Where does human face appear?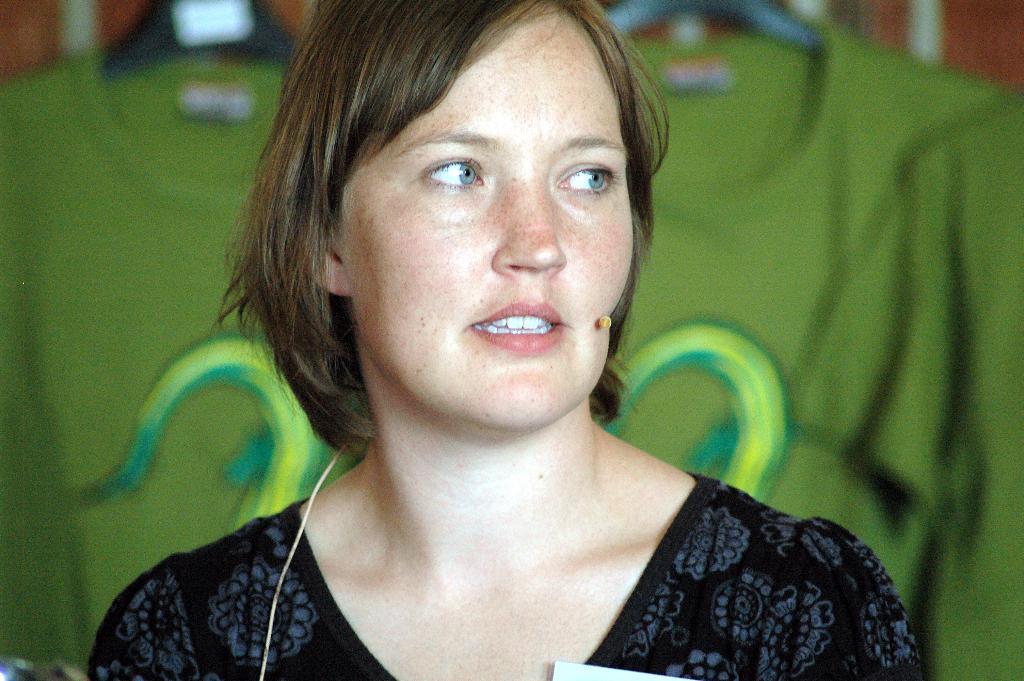
Appears at <region>342, 22, 633, 423</region>.
